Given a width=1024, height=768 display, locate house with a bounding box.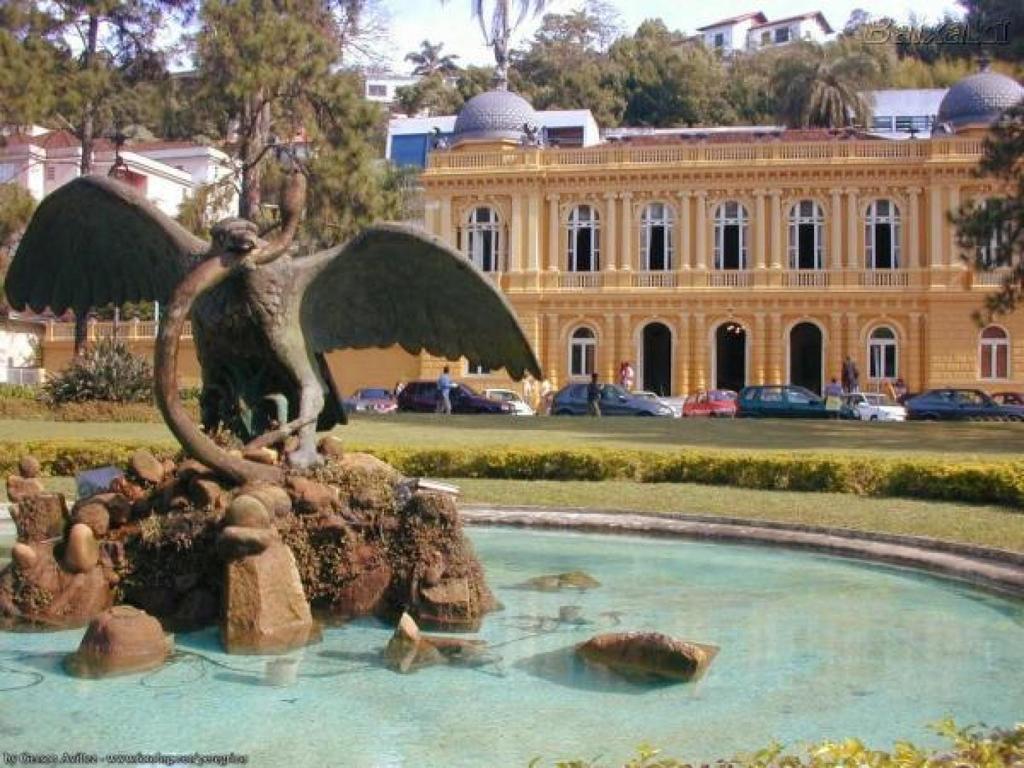
Located: select_region(383, 92, 987, 419).
